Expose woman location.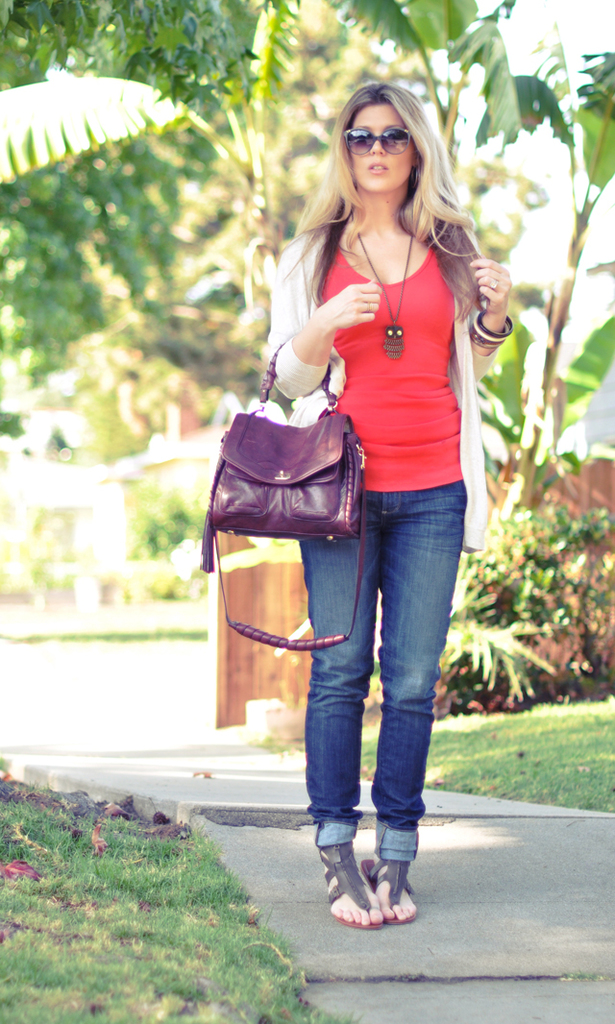
Exposed at BBox(226, 68, 503, 897).
